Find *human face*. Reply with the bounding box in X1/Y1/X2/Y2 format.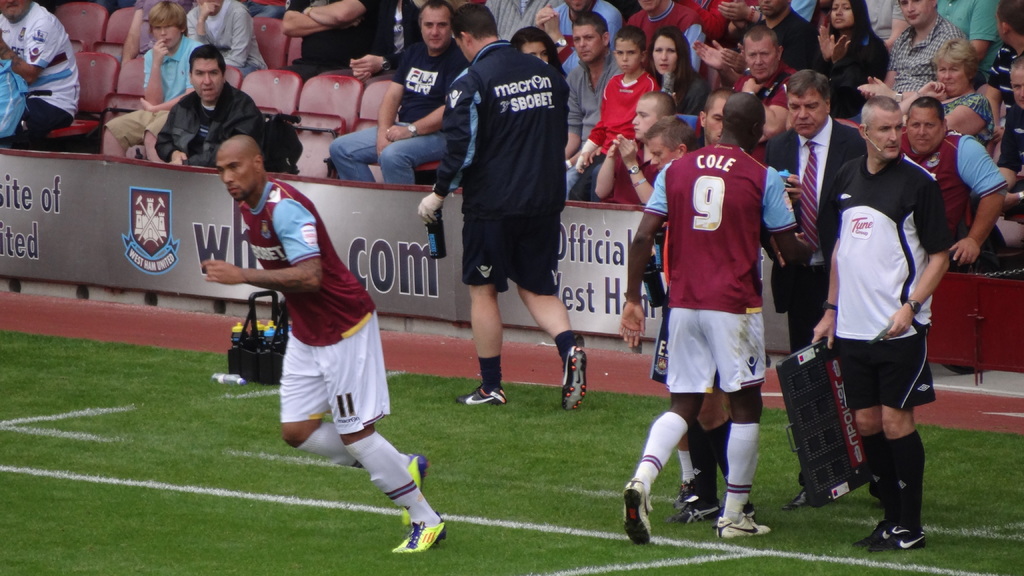
215/147/253/201.
